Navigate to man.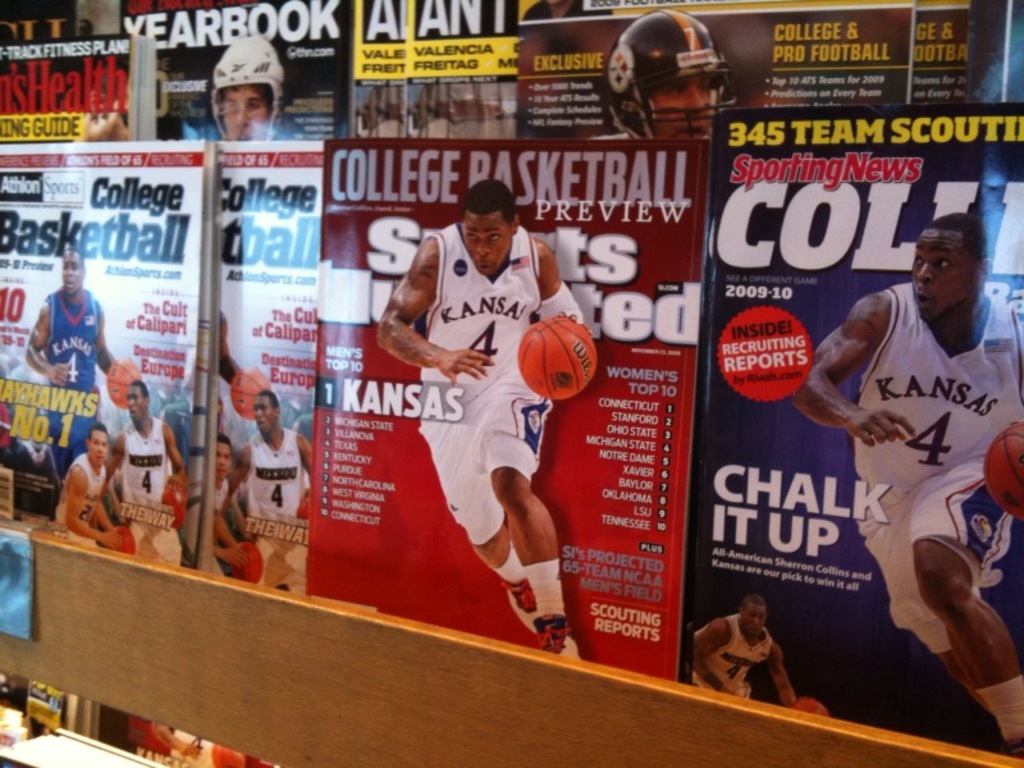
Navigation target: <box>225,390,307,595</box>.
